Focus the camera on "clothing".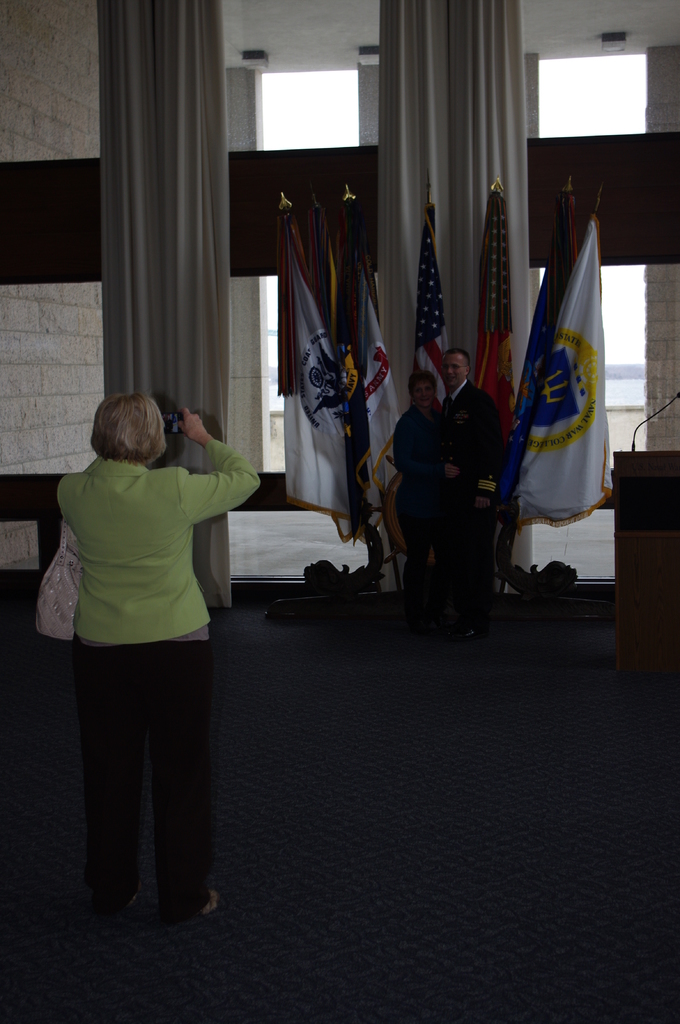
Focus region: l=393, t=403, r=439, b=600.
